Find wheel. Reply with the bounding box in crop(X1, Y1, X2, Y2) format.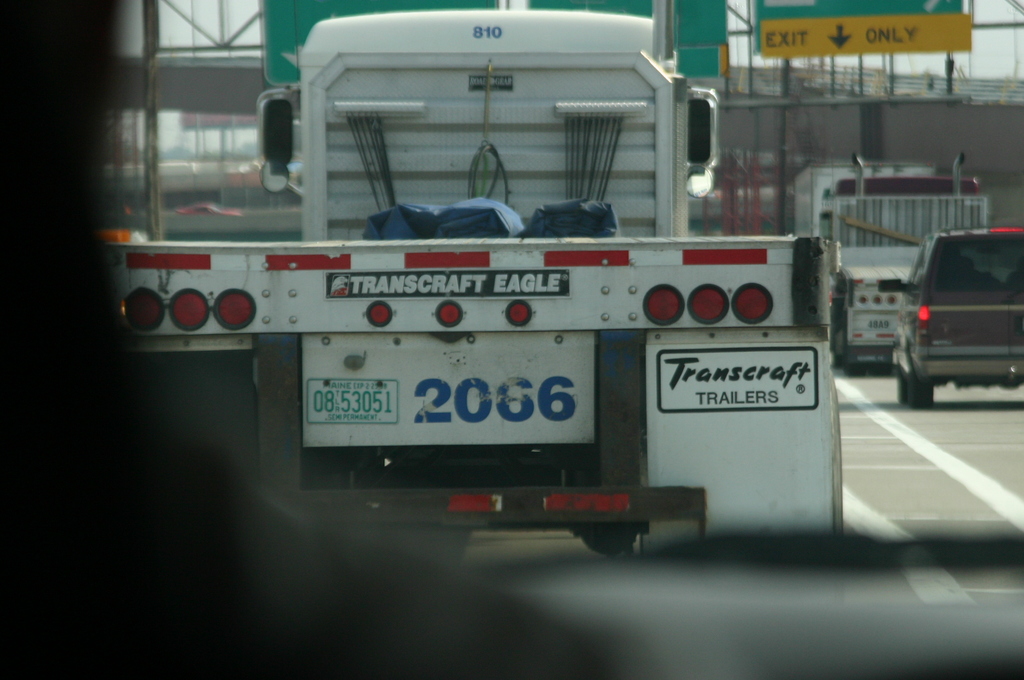
crop(837, 314, 868, 382).
